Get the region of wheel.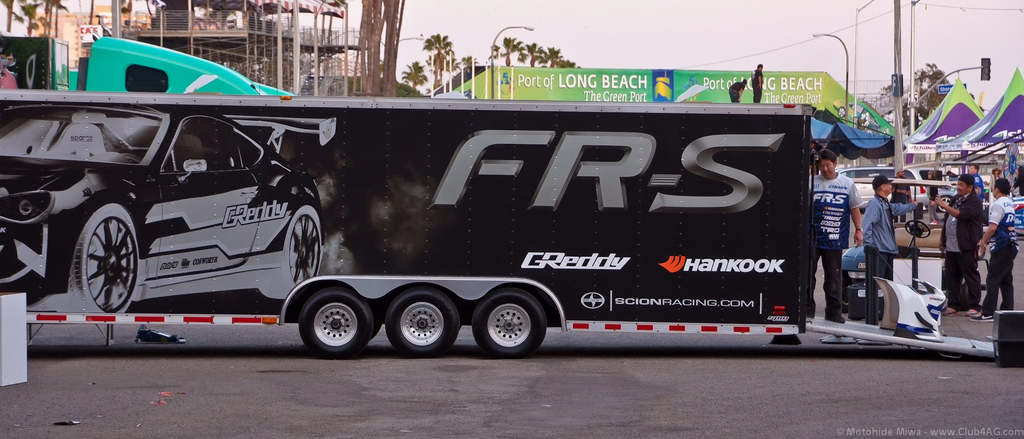
<region>385, 290, 459, 358</region>.
